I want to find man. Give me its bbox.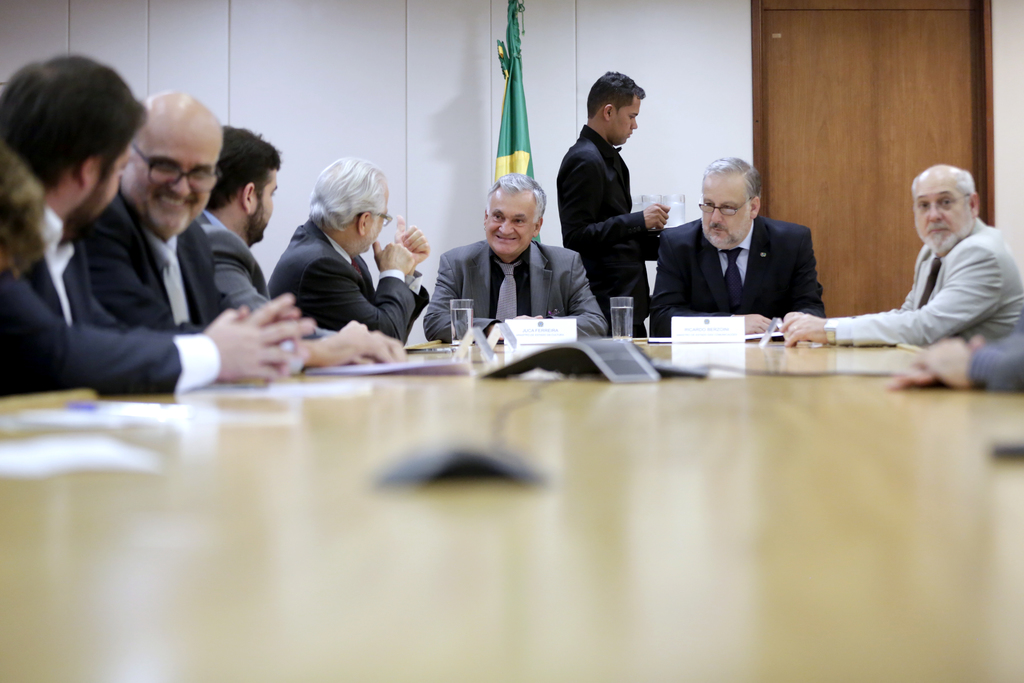
{"x1": 87, "y1": 89, "x2": 410, "y2": 370}.
